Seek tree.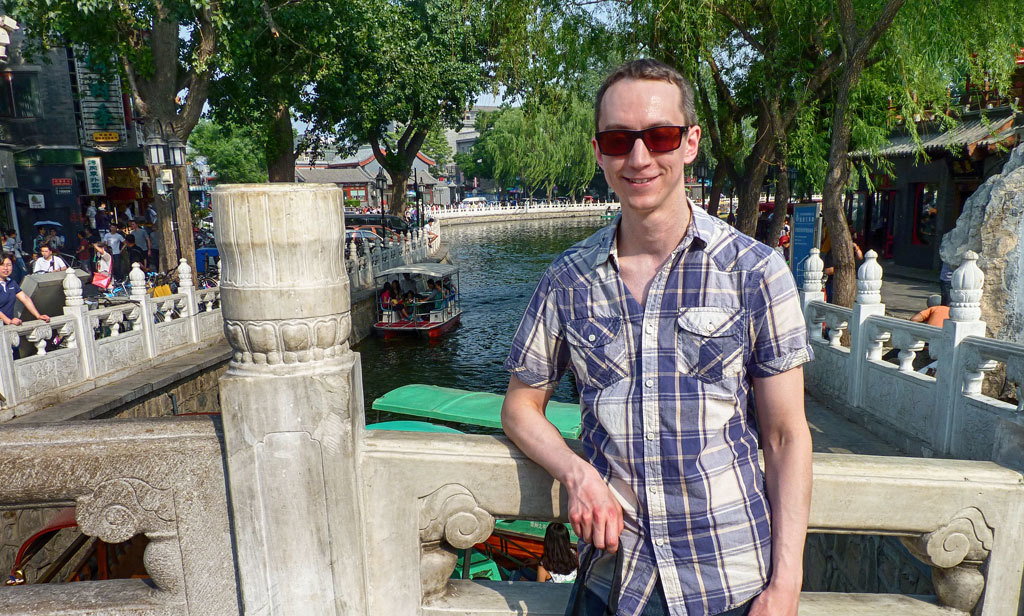
bbox(184, 100, 269, 178).
